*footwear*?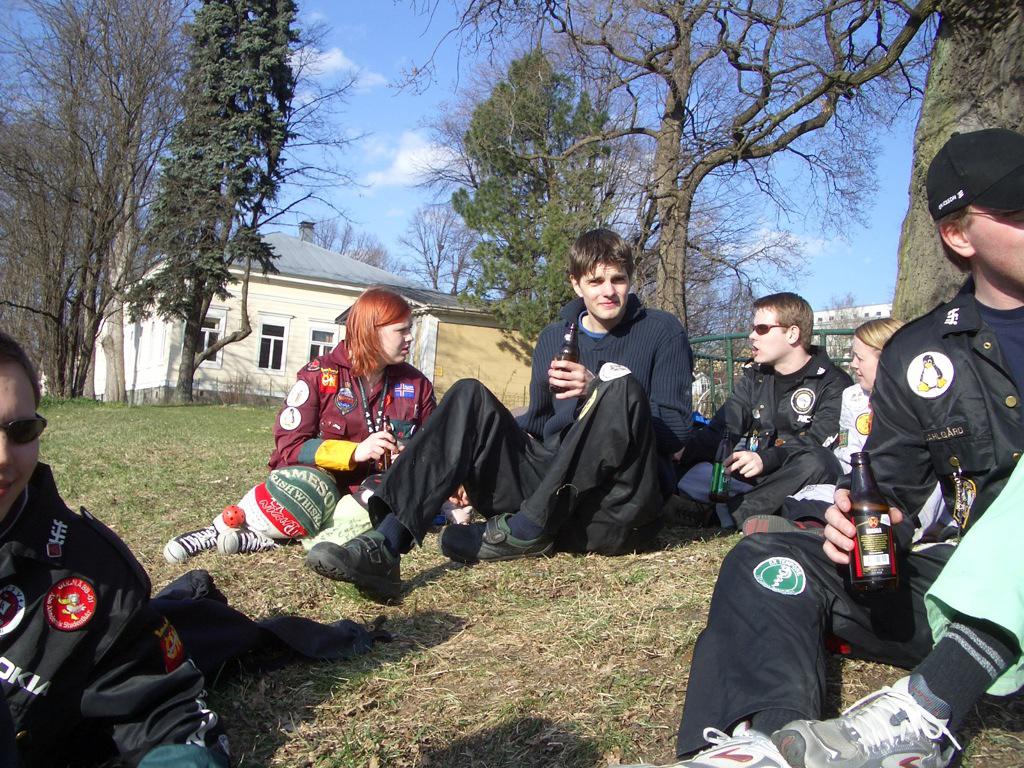
303 524 404 599
